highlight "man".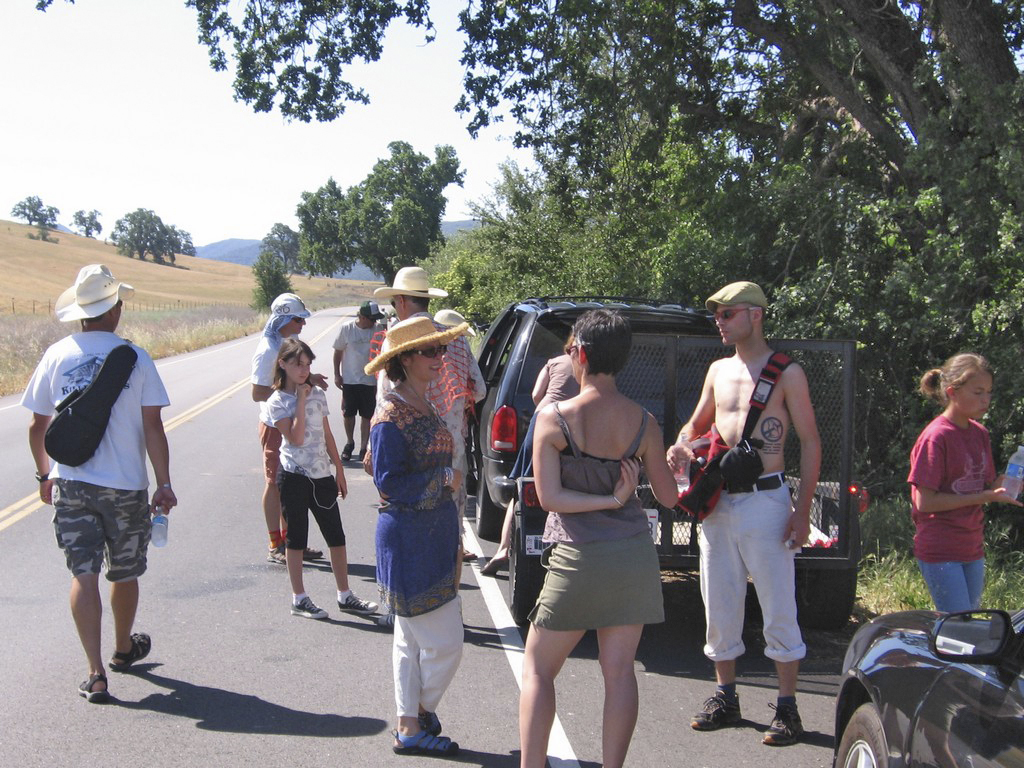
Highlighted region: crop(247, 281, 331, 571).
